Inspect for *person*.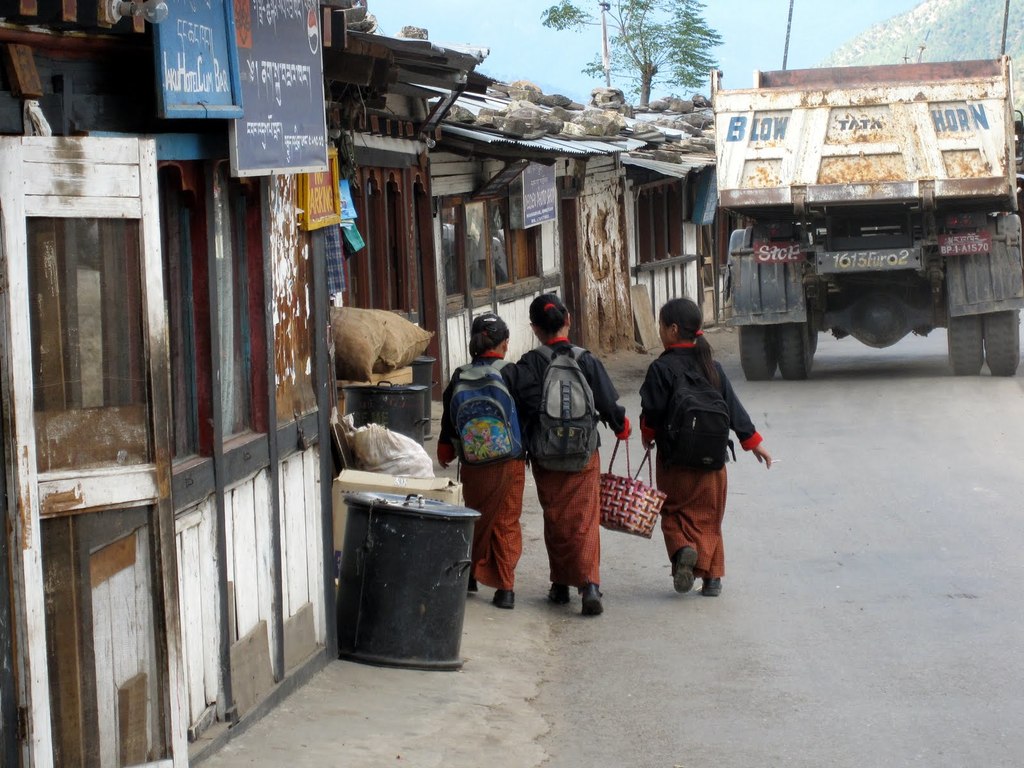
Inspection: BBox(437, 315, 527, 610).
